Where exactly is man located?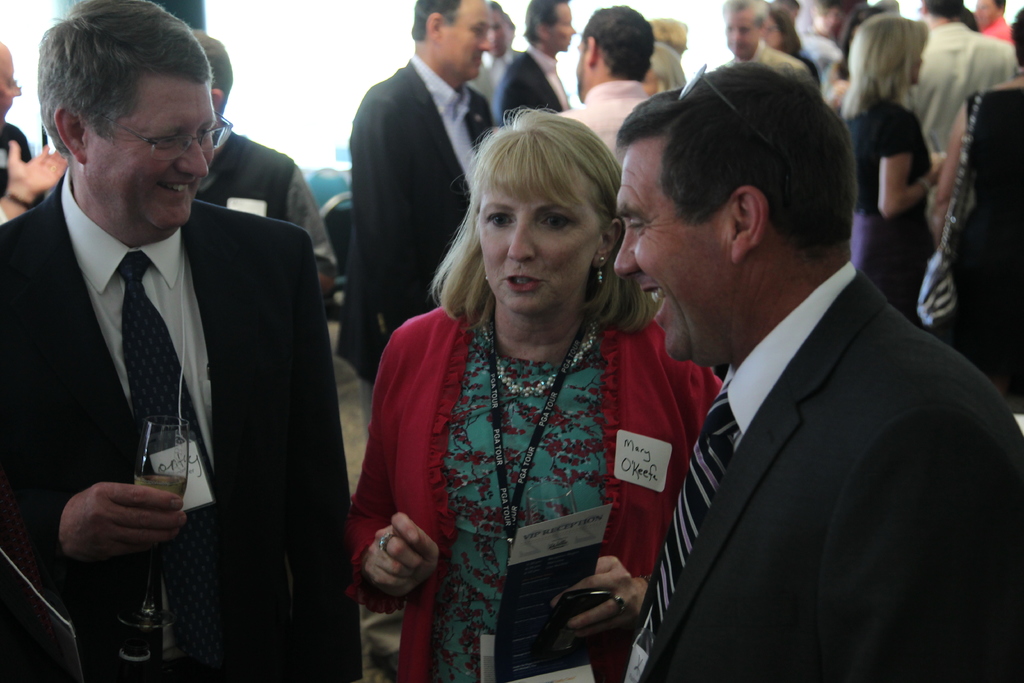
Its bounding box is box(189, 24, 339, 318).
